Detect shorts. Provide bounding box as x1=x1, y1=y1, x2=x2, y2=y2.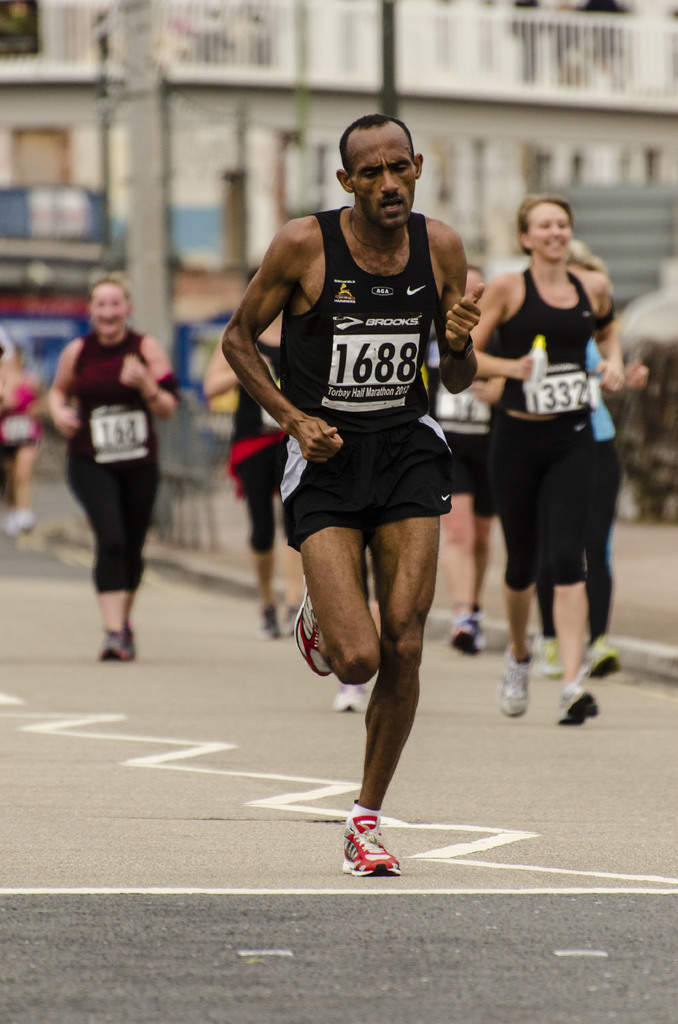
x1=266, y1=422, x2=470, y2=519.
